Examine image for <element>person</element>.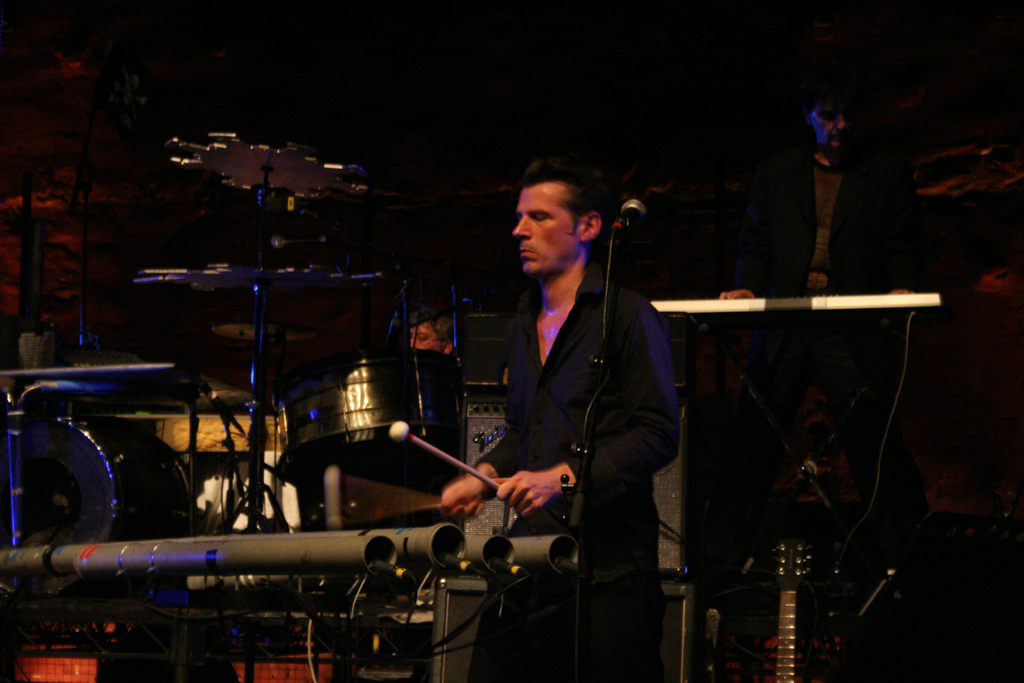
Examination result: <box>714,72,946,548</box>.
